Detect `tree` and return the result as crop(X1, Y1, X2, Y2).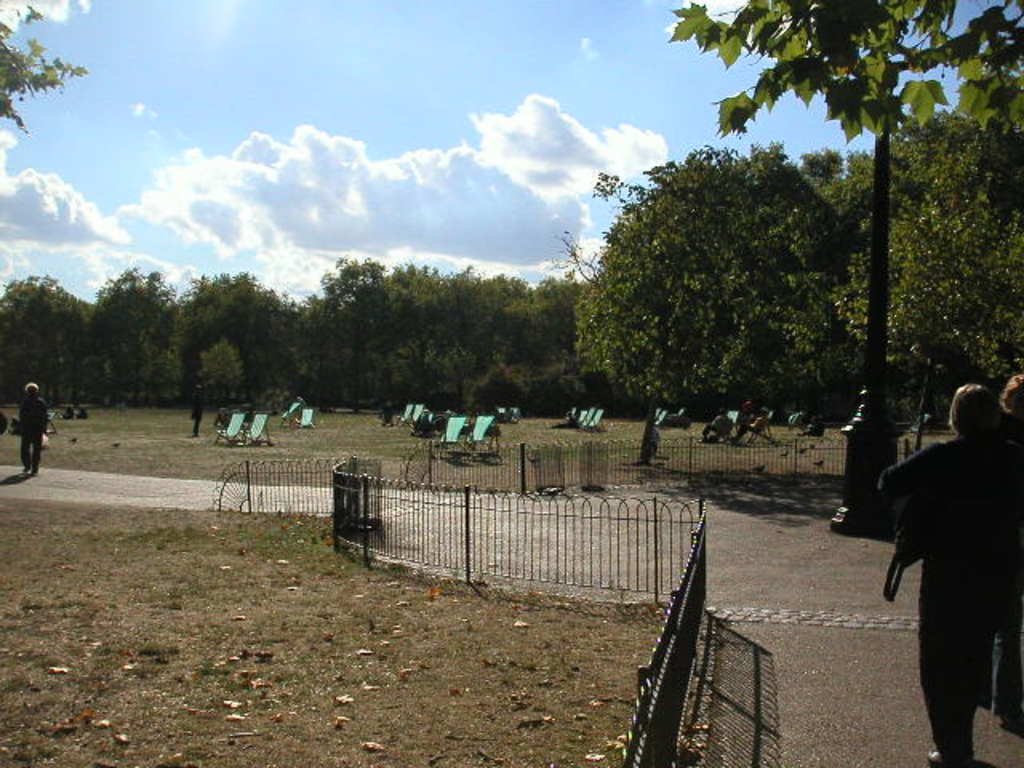
crop(661, 0, 1022, 426).
